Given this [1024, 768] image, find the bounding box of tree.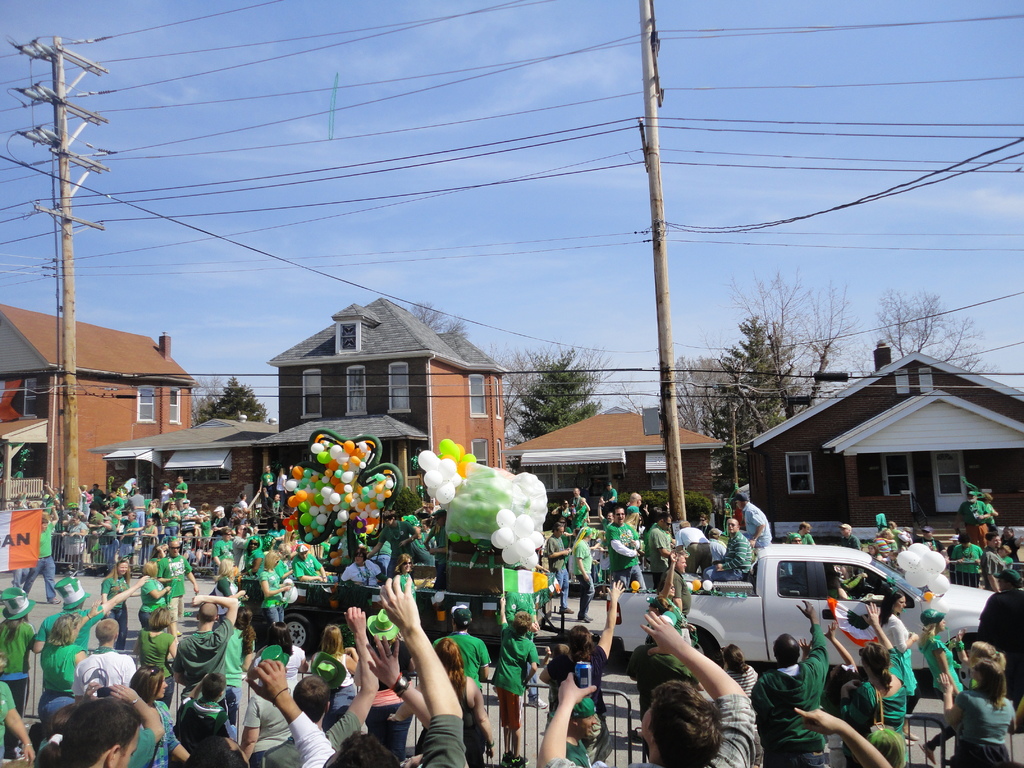
860:287:993:378.
